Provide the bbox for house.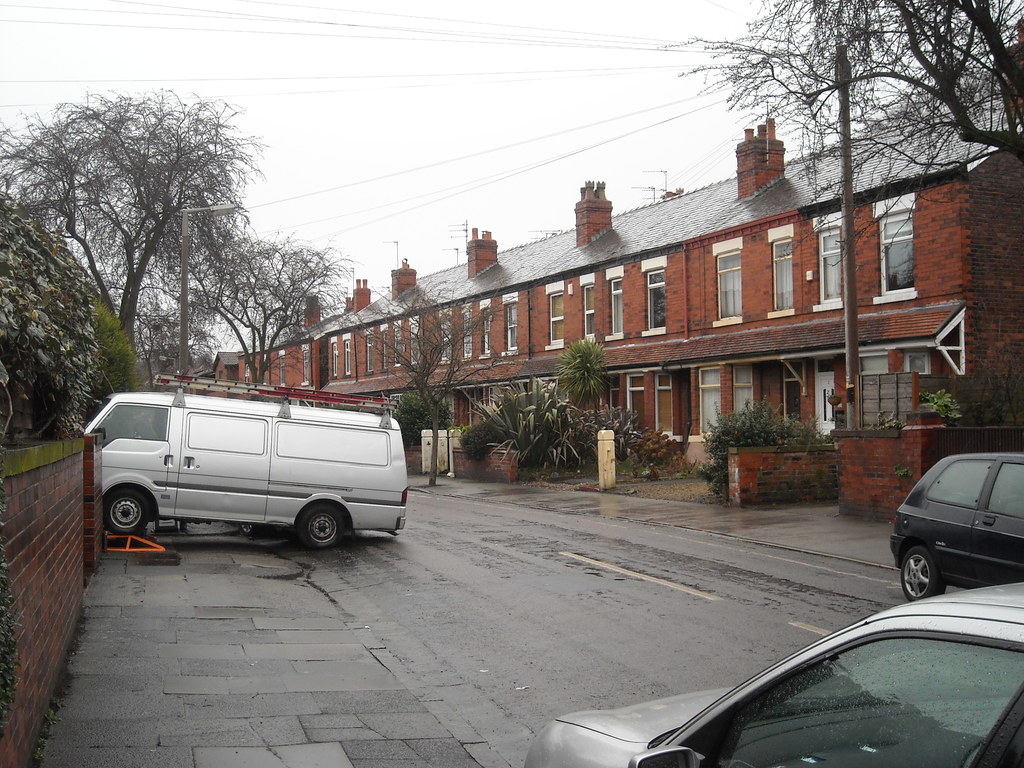
[212, 129, 1023, 502].
